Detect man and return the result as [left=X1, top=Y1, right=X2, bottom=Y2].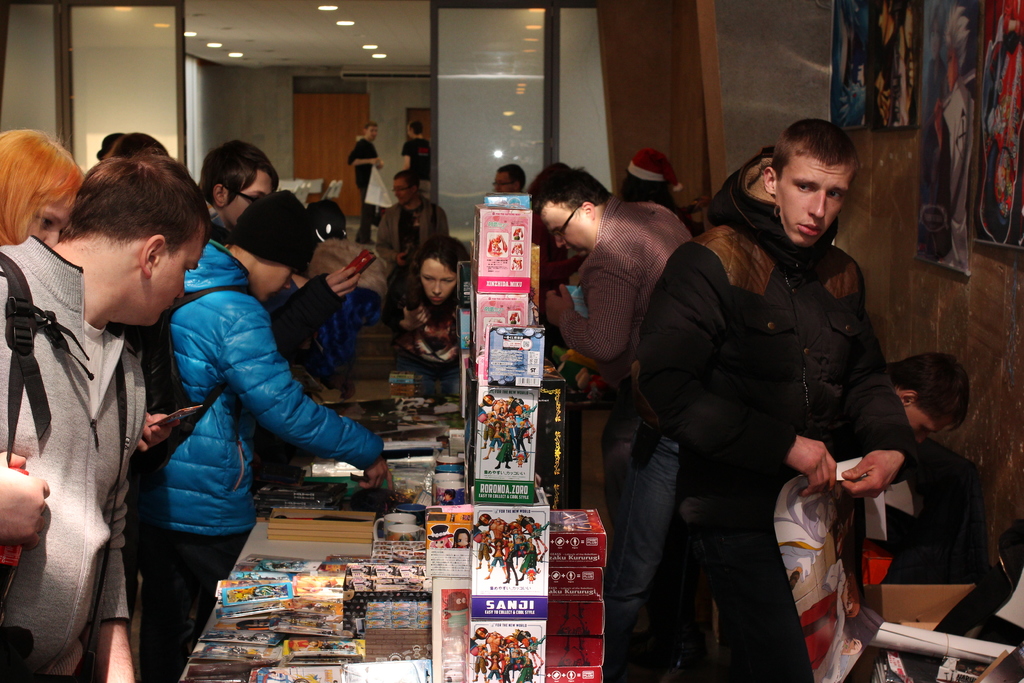
[left=145, top=189, right=381, bottom=682].
